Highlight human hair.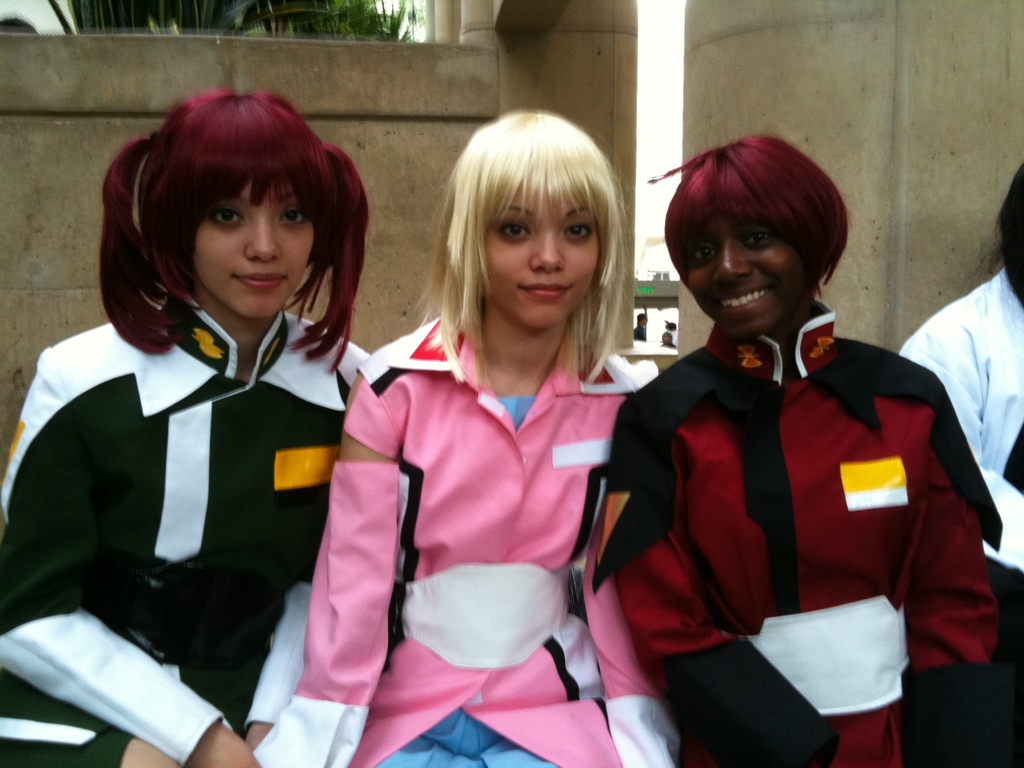
Highlighted region: 644/135/852/296.
